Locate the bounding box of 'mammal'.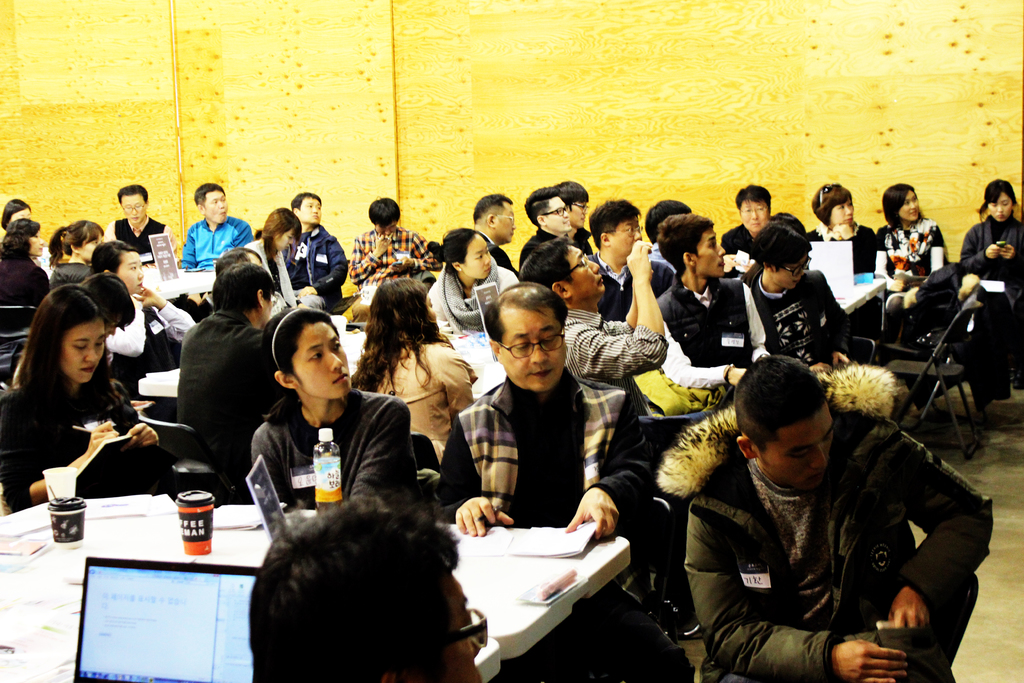
Bounding box: x1=2 y1=192 x2=31 y2=231.
